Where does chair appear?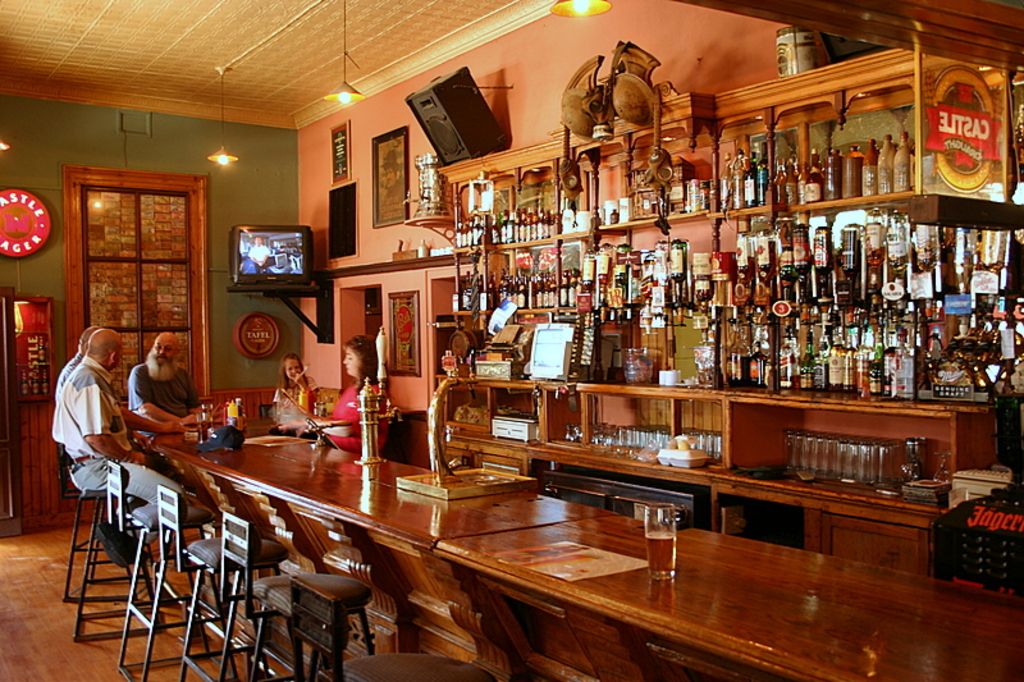
Appears at 287:576:495:678.
